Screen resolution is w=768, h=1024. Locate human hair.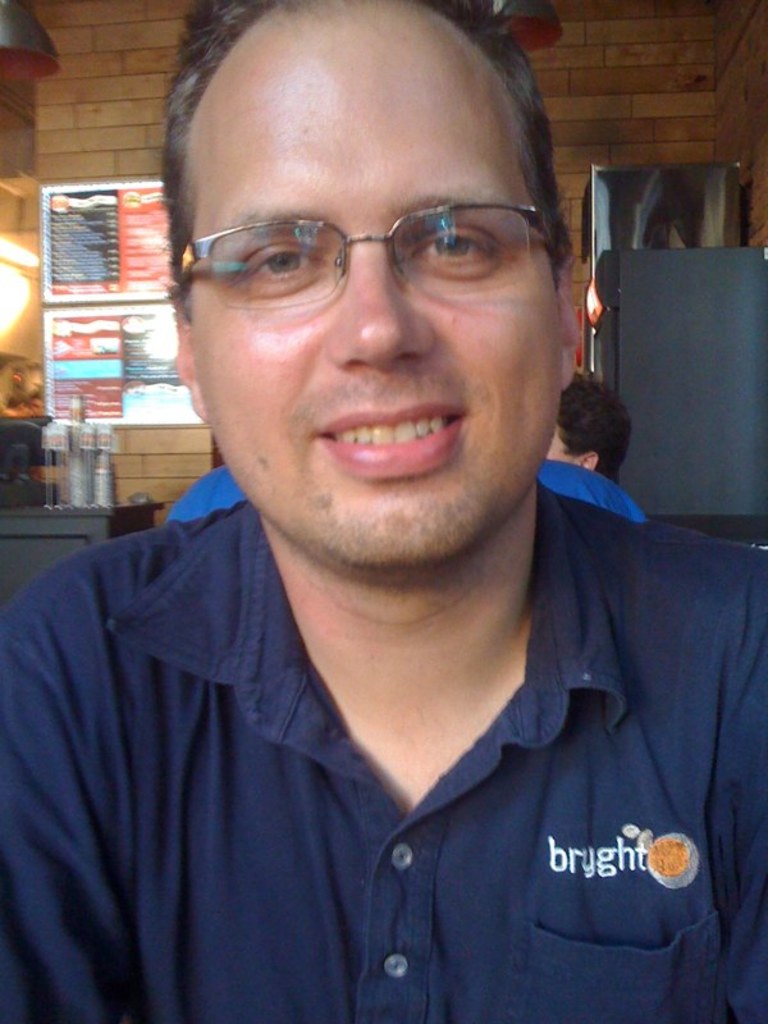
<region>559, 383, 632, 481</region>.
